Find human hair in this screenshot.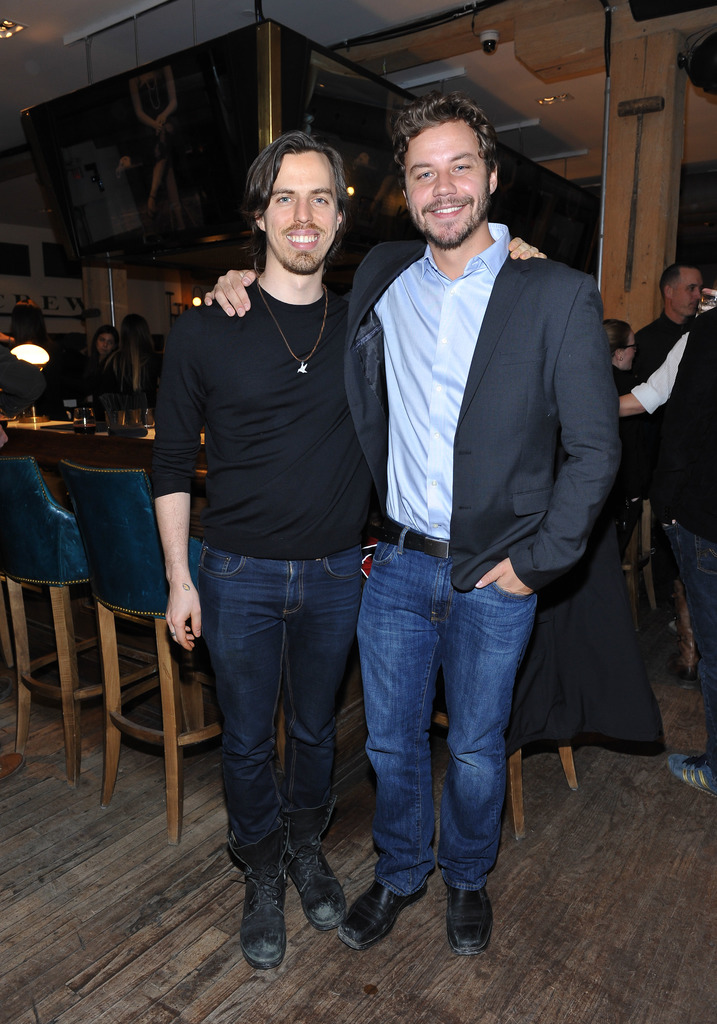
The bounding box for human hair is [left=656, top=261, right=694, bottom=300].
